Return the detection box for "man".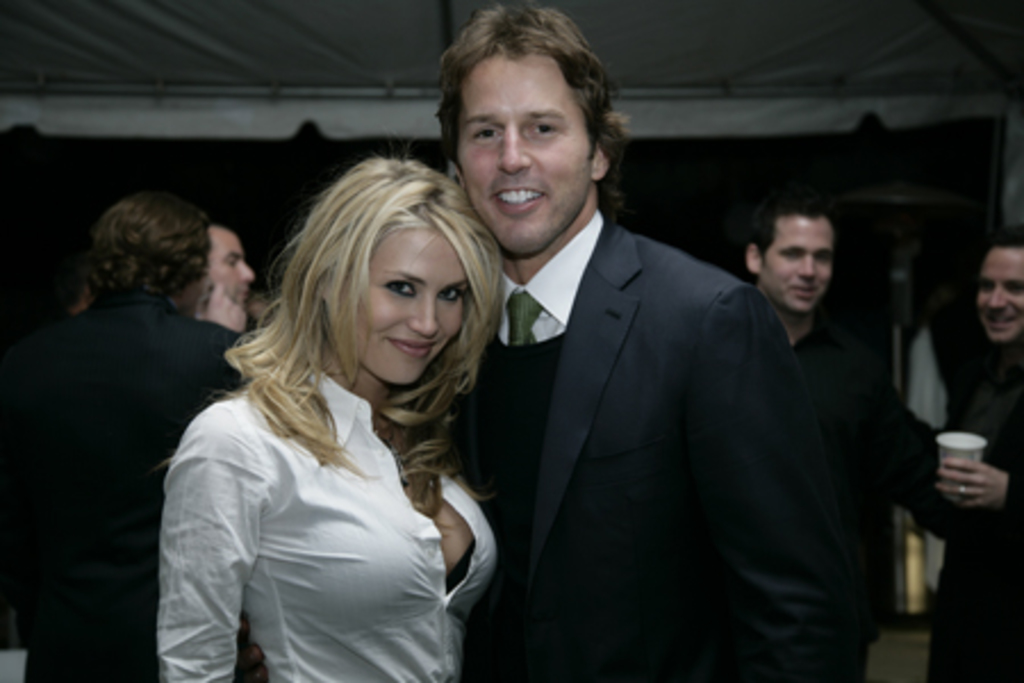
[x1=906, y1=239, x2=1022, y2=681].
